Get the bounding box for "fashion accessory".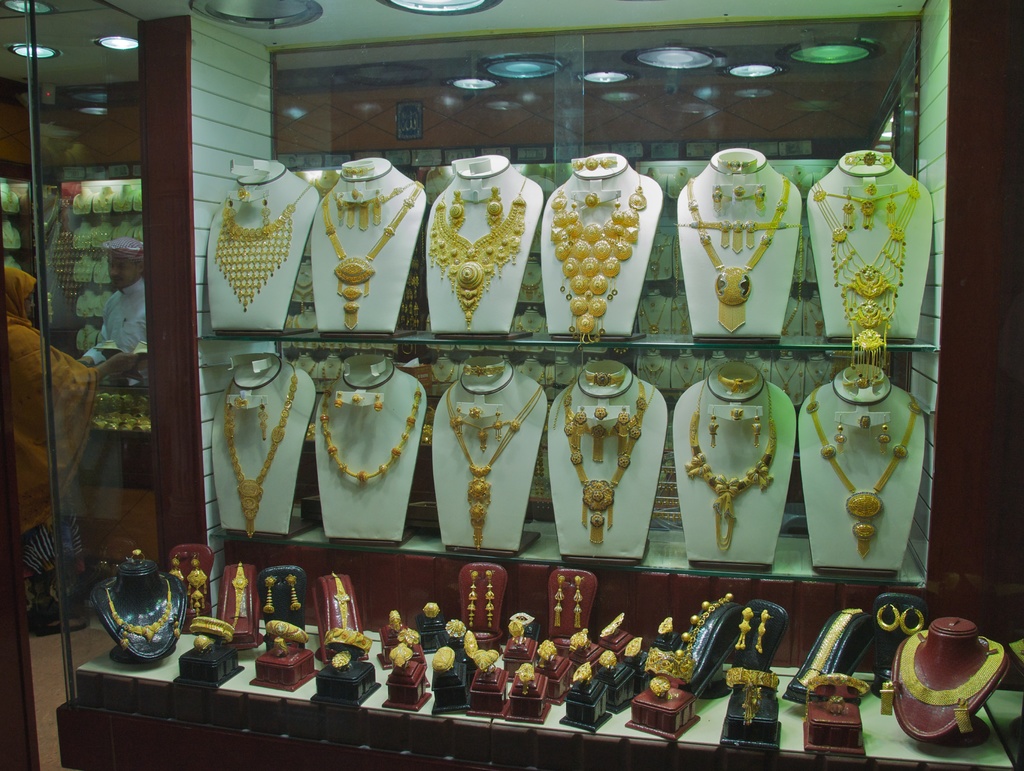
bbox=[422, 598, 438, 619].
